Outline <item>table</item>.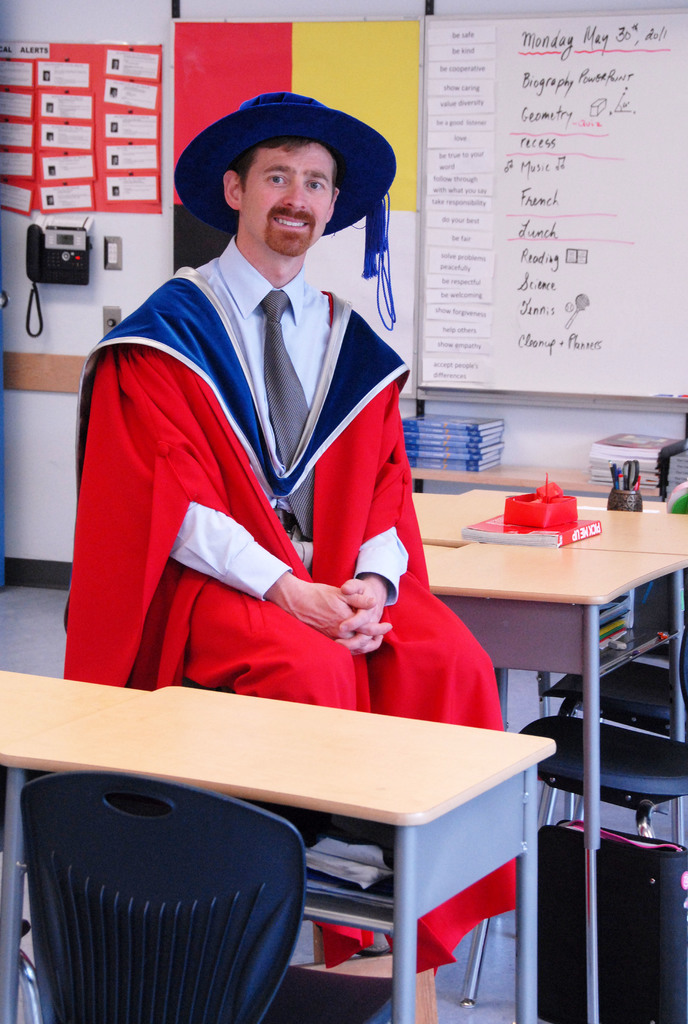
Outline: [0, 666, 145, 1023].
